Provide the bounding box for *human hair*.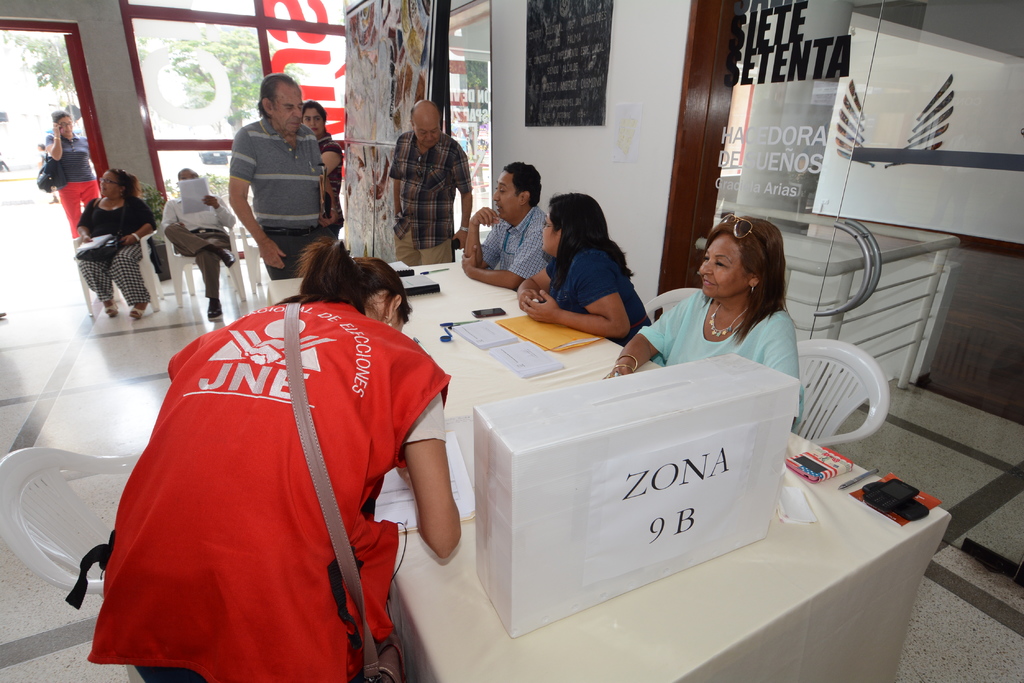
<region>105, 169, 140, 199</region>.
